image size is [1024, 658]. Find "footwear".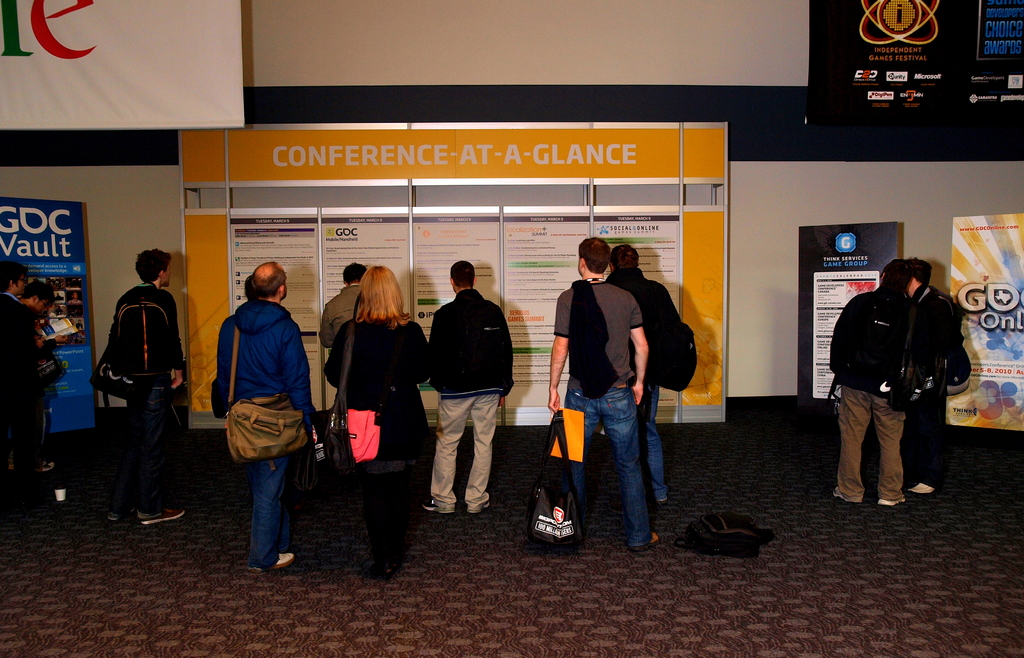
x1=468 y1=498 x2=492 y2=514.
